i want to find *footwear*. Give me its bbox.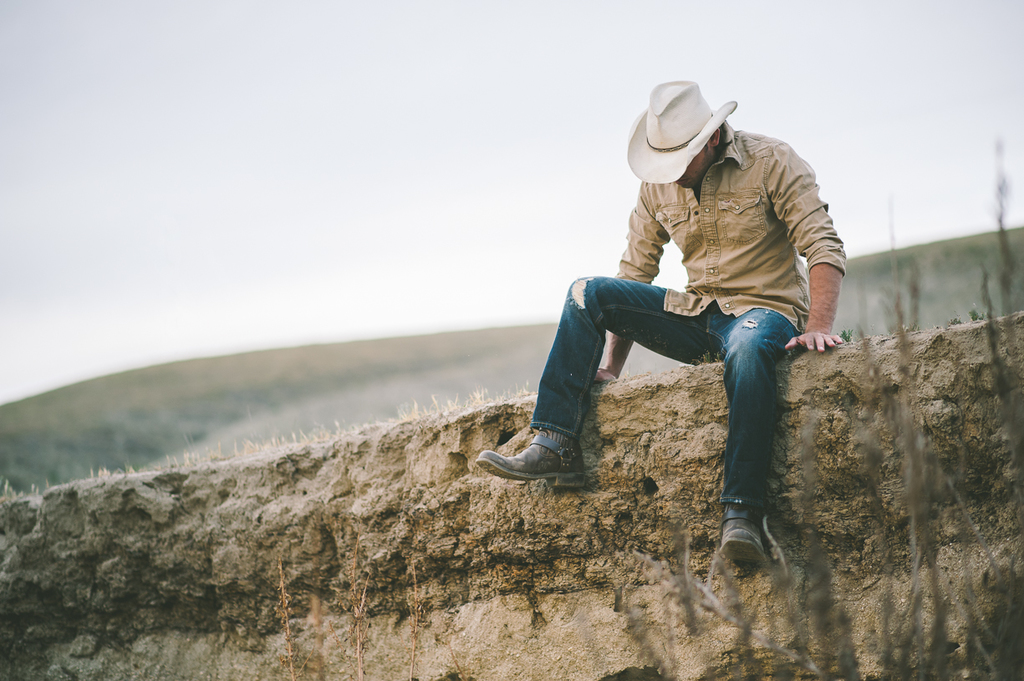
pyautogui.locateOnScreen(717, 511, 765, 571).
